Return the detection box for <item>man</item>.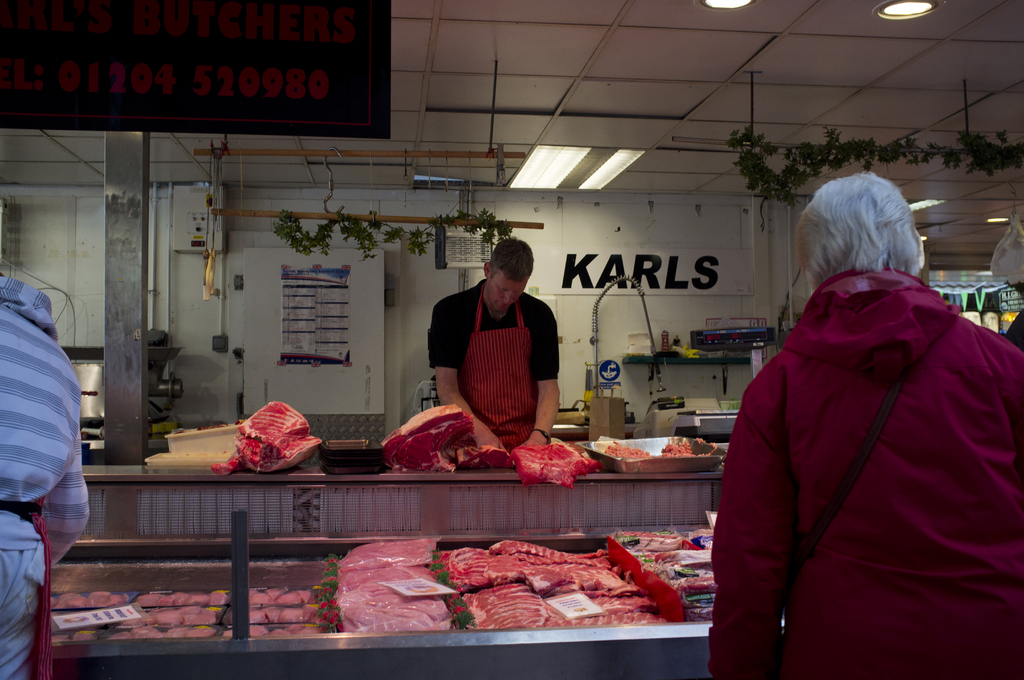
[x1=705, y1=164, x2=1023, y2=679].
